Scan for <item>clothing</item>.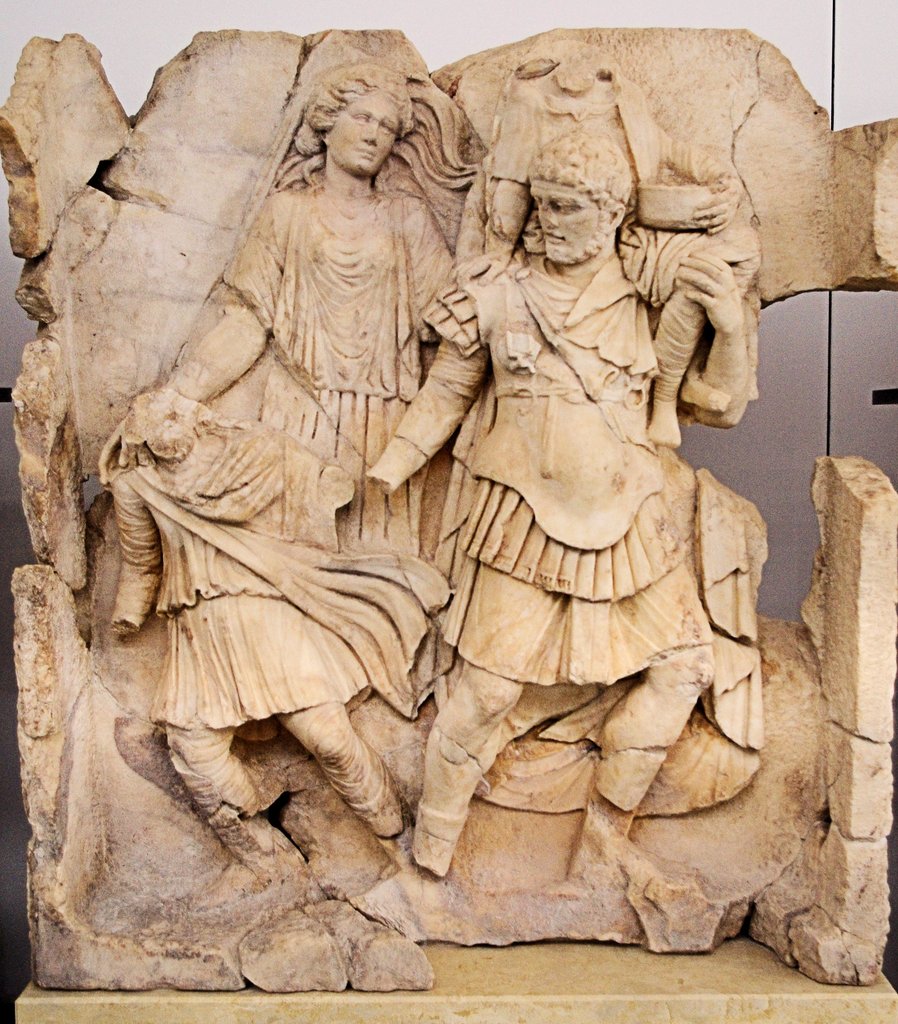
Scan result: select_region(414, 241, 713, 688).
